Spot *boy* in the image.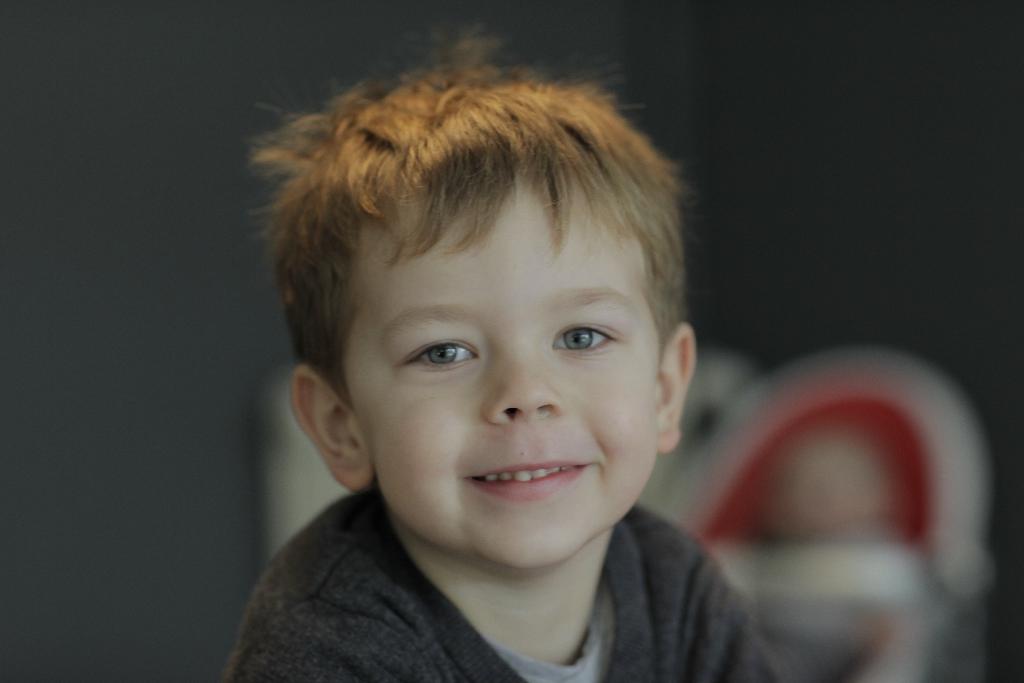
*boy* found at (left=186, top=45, right=772, bottom=682).
